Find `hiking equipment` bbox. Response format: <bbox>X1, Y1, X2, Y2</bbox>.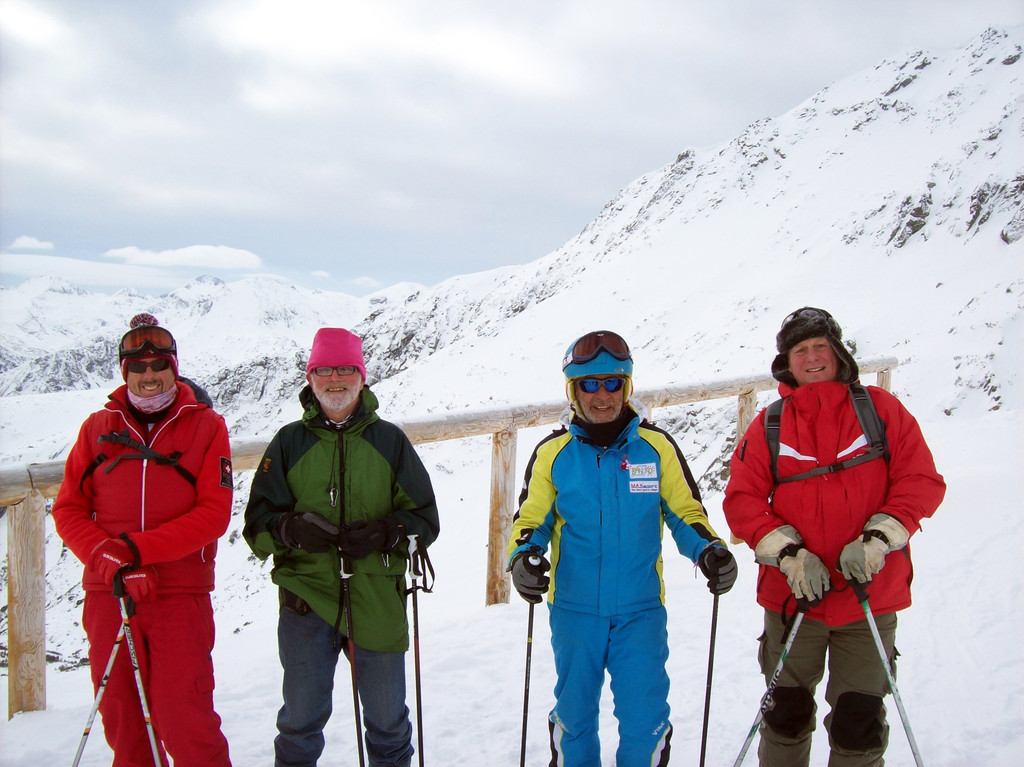
<bbox>341, 553, 364, 761</bbox>.
